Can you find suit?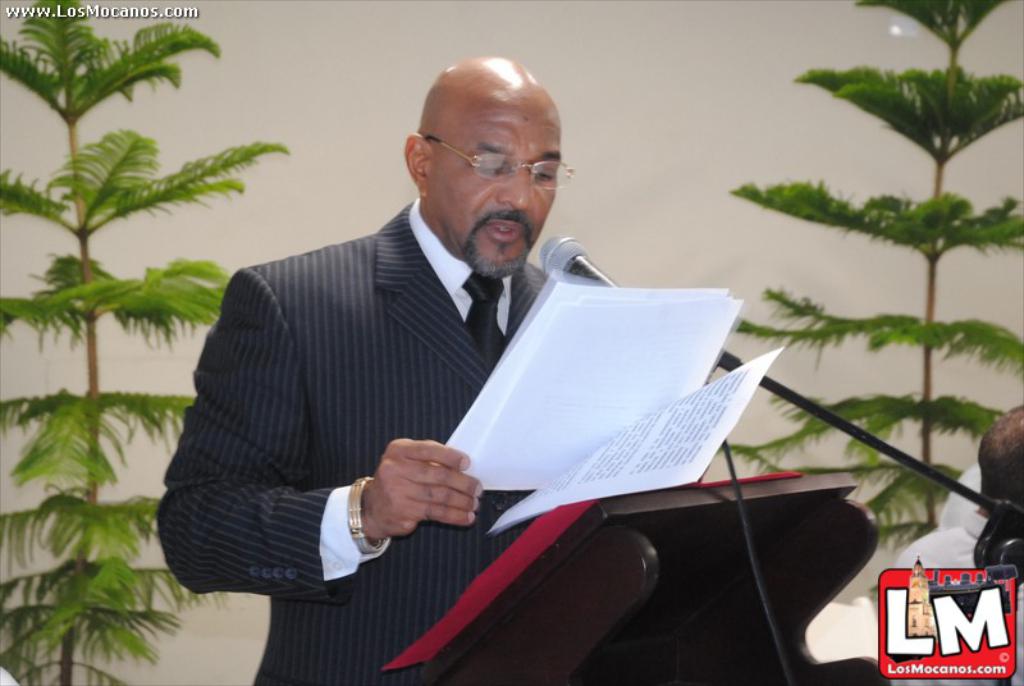
Yes, bounding box: bbox=(163, 152, 616, 623).
